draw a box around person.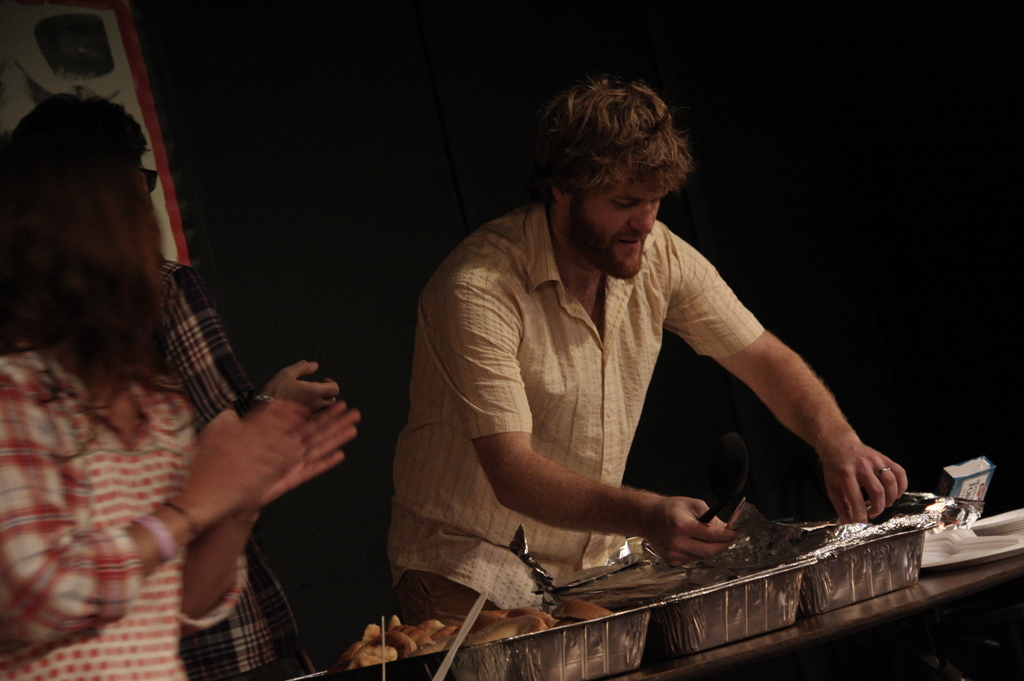
[0, 92, 360, 680].
